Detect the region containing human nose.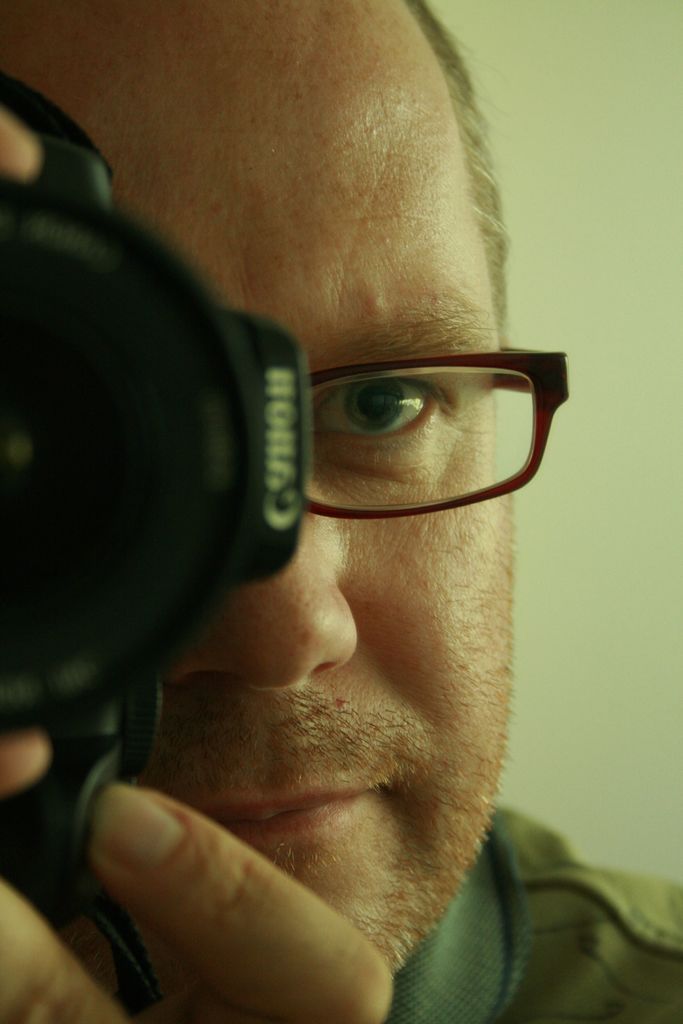
select_region(158, 483, 357, 692).
